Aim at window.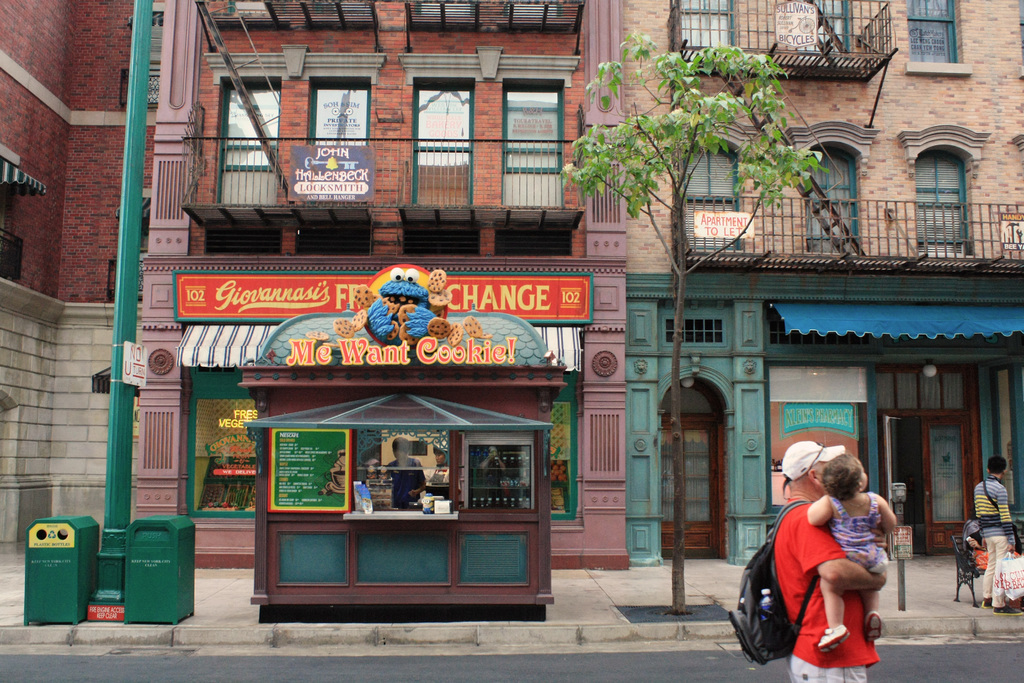
Aimed at BBox(766, 366, 977, 411).
